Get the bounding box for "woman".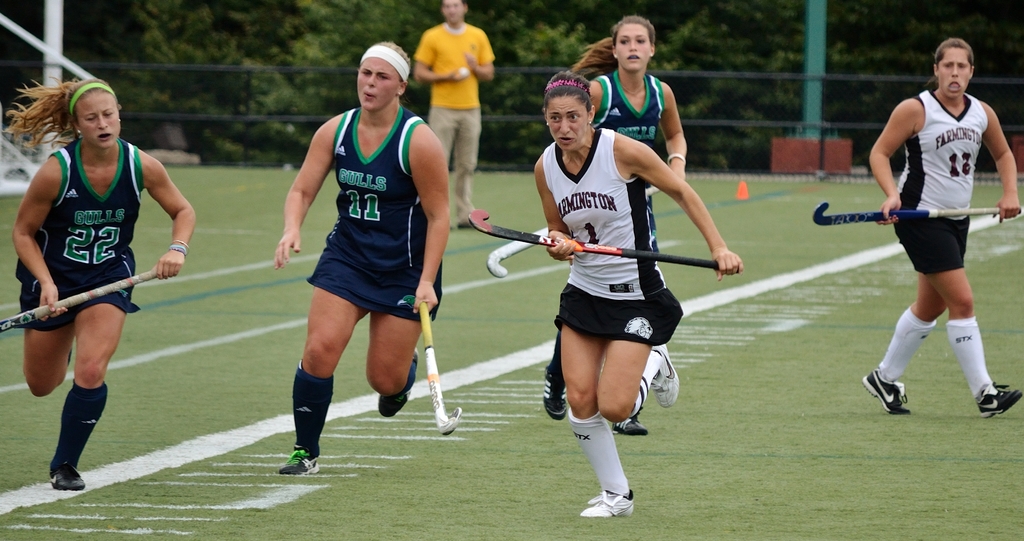
bbox(544, 13, 685, 439).
